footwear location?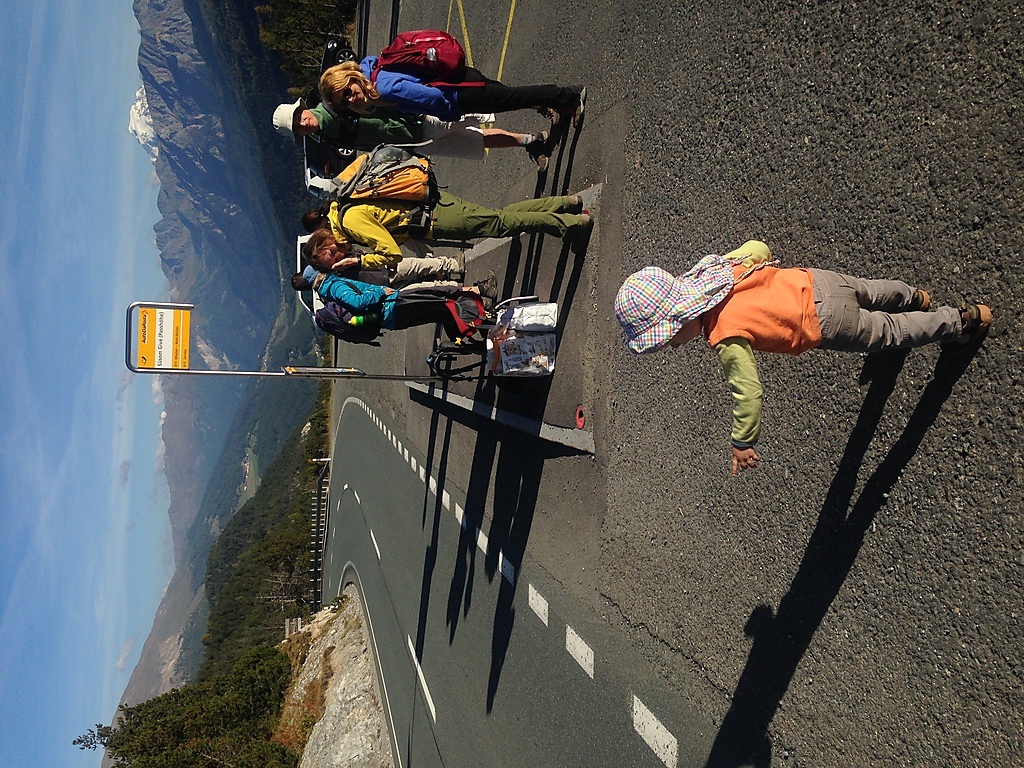
crop(540, 112, 566, 139)
